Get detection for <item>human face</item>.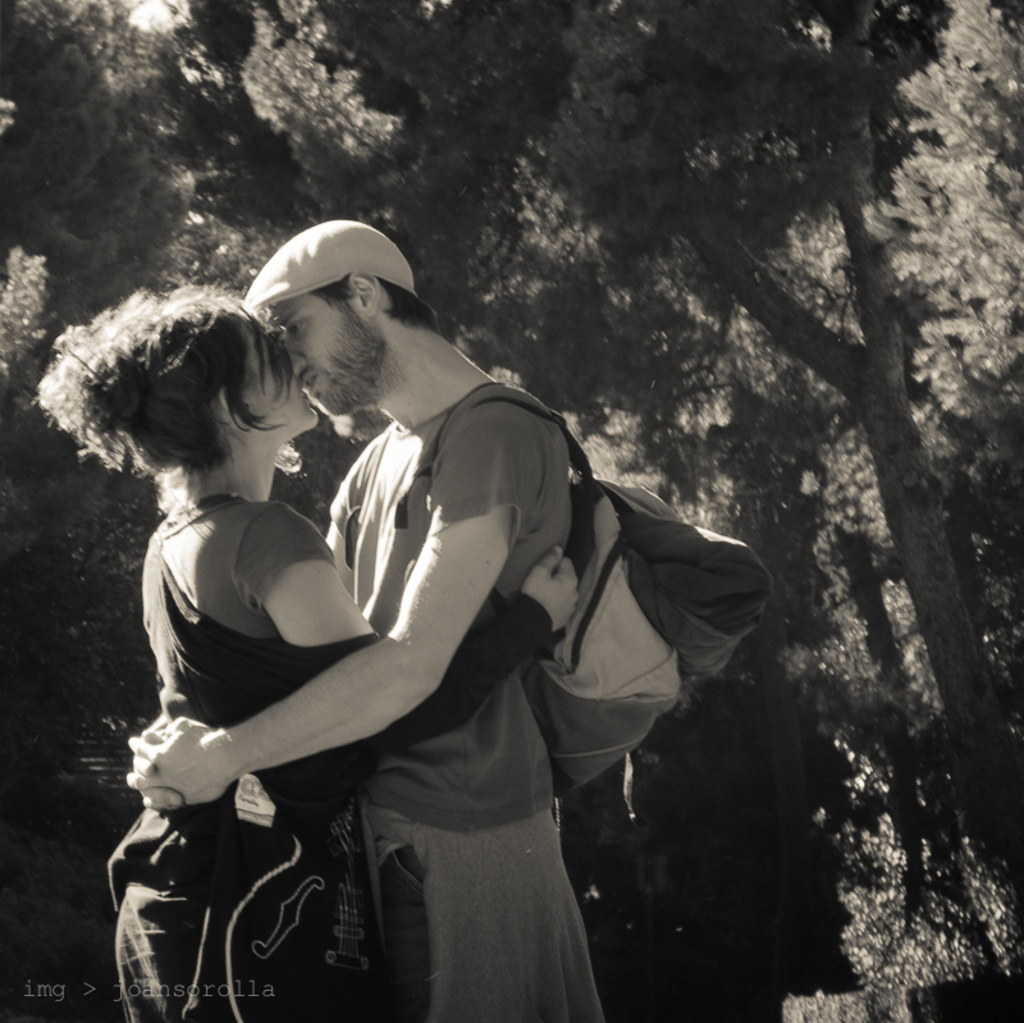
Detection: 250,325,319,426.
